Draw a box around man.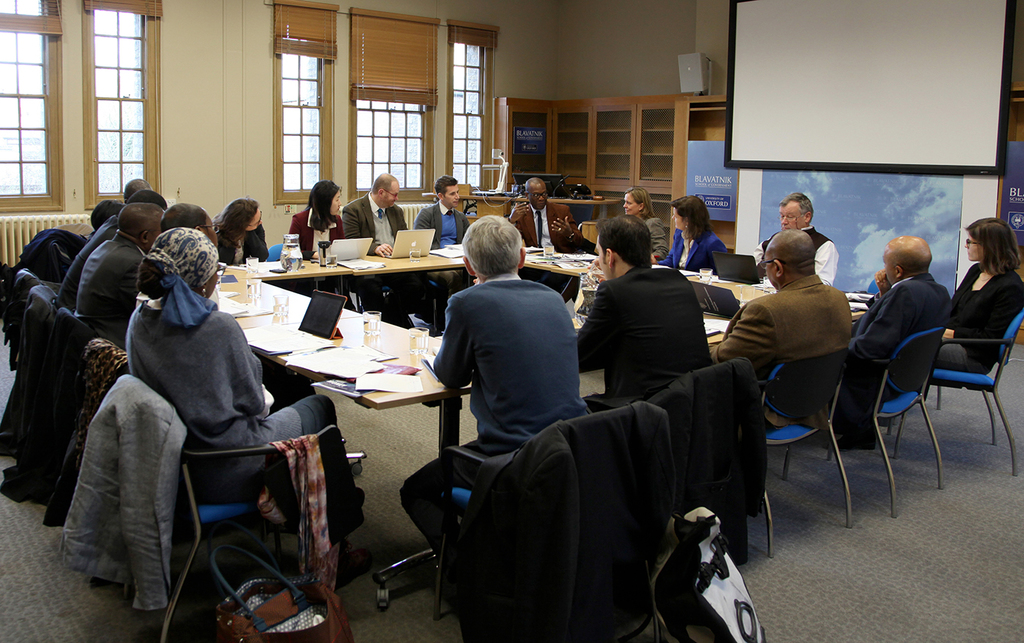
detection(72, 202, 167, 350).
